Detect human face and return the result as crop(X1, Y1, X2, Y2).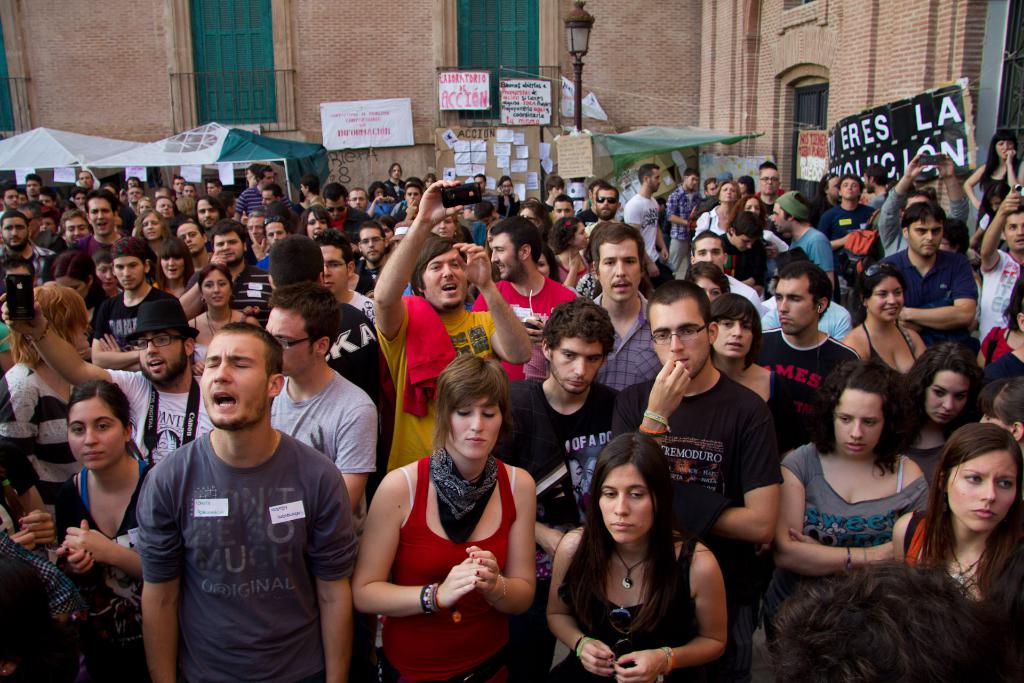
crop(196, 194, 220, 225).
